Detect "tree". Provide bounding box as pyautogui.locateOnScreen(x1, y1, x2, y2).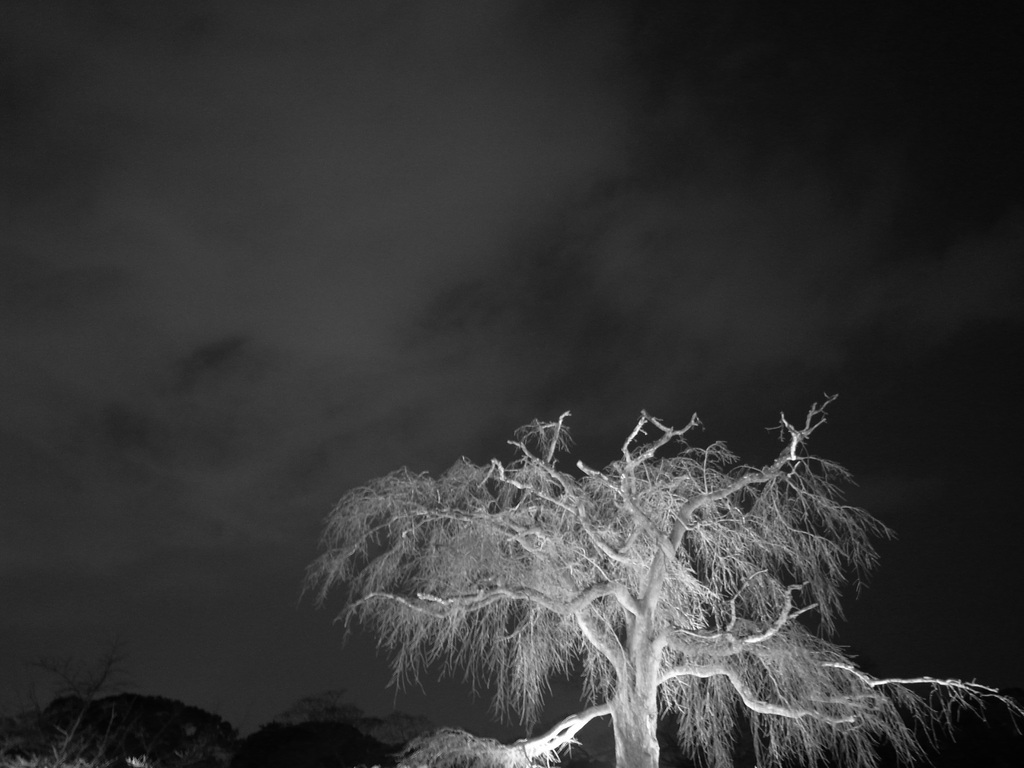
pyautogui.locateOnScreen(0, 693, 242, 767).
